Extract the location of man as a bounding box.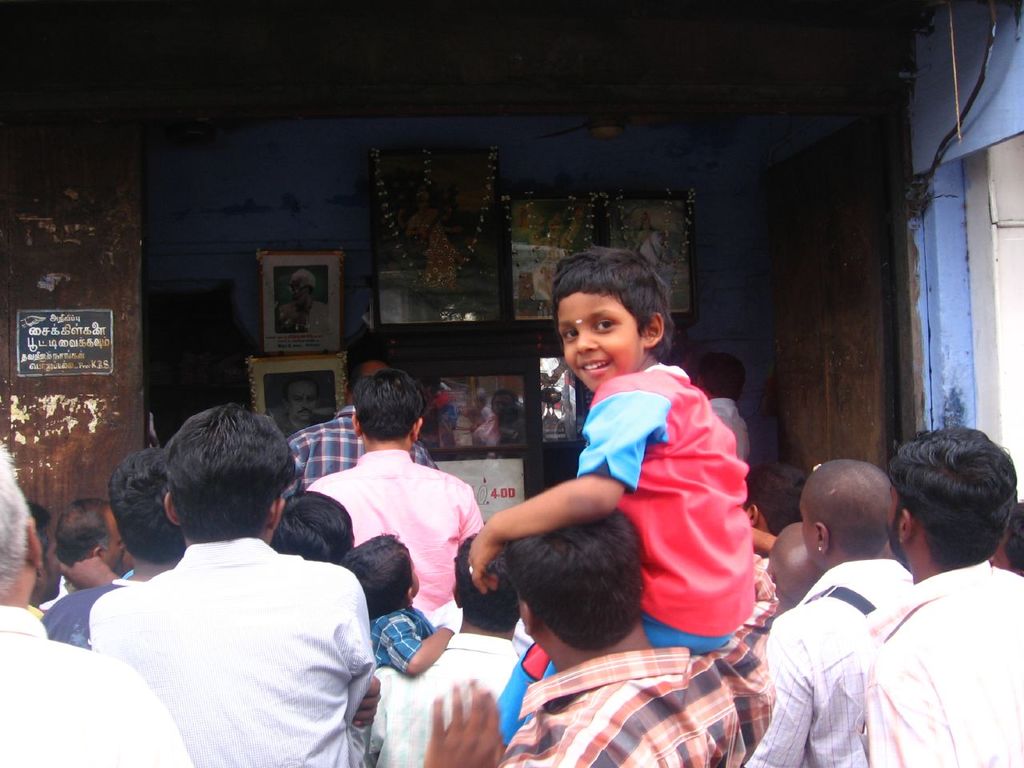
rect(88, 403, 379, 767).
